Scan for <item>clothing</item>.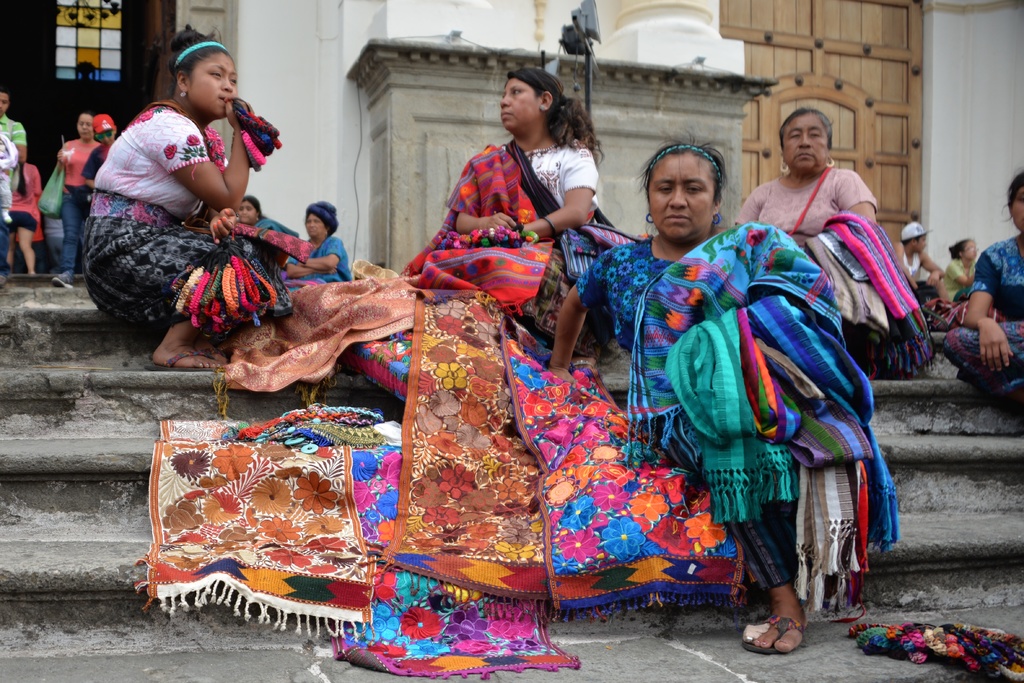
Scan result: locate(403, 134, 619, 335).
